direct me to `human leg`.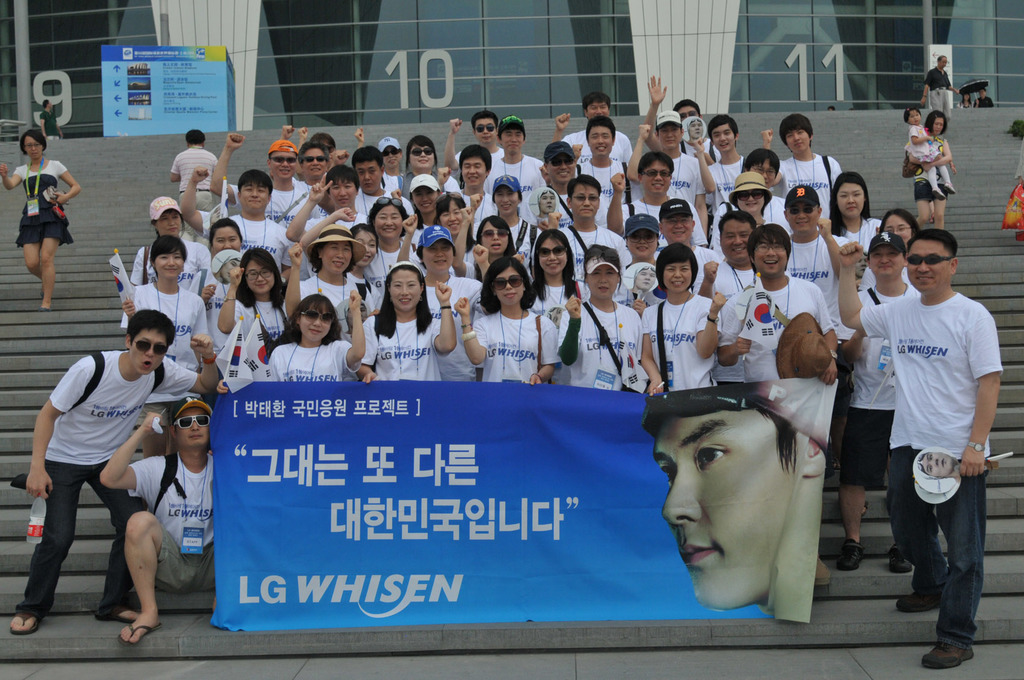
Direction: pyautogui.locateOnScreen(932, 454, 987, 676).
